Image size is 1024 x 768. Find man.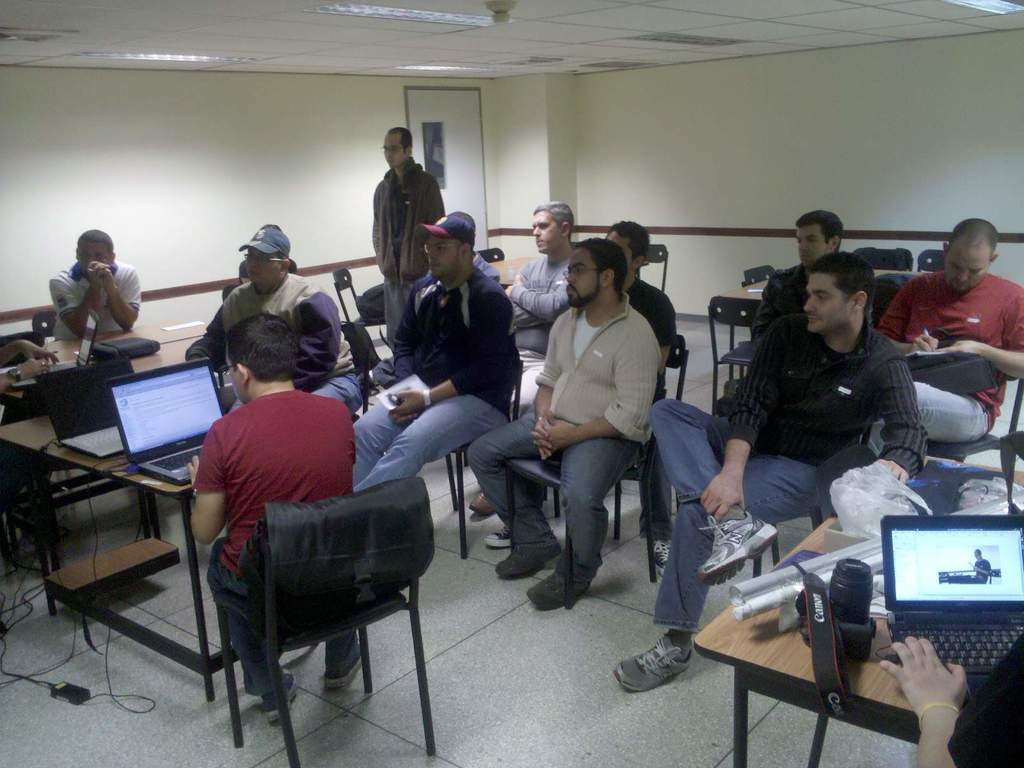
{"left": 189, "top": 313, "right": 363, "bottom": 723}.
